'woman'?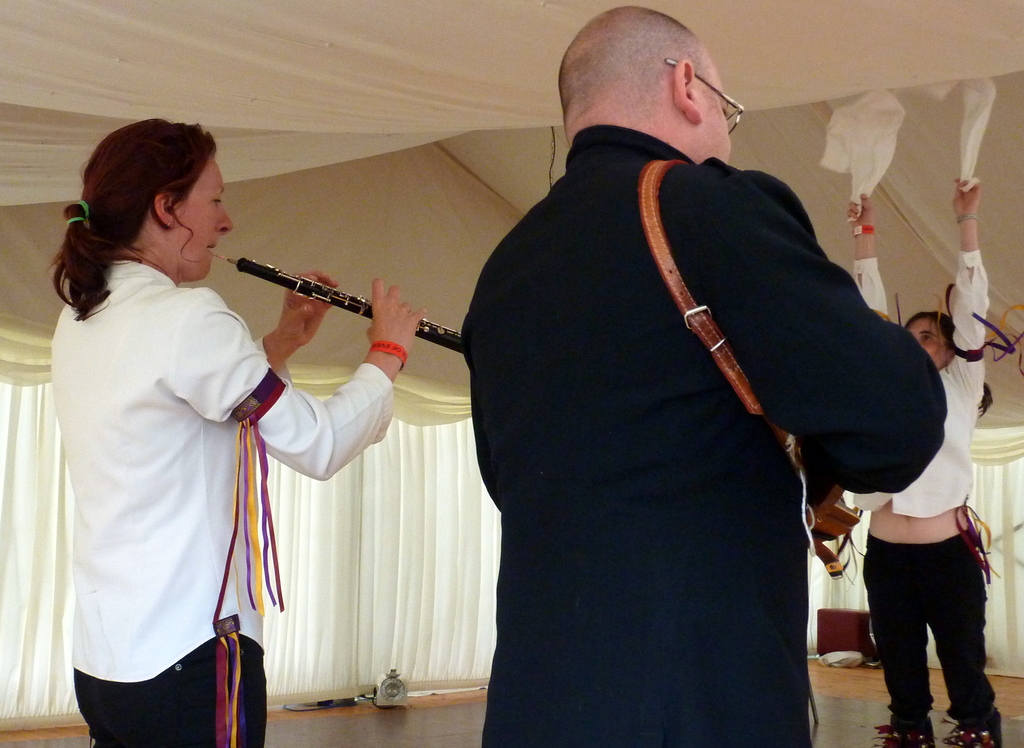
detection(841, 175, 1007, 747)
